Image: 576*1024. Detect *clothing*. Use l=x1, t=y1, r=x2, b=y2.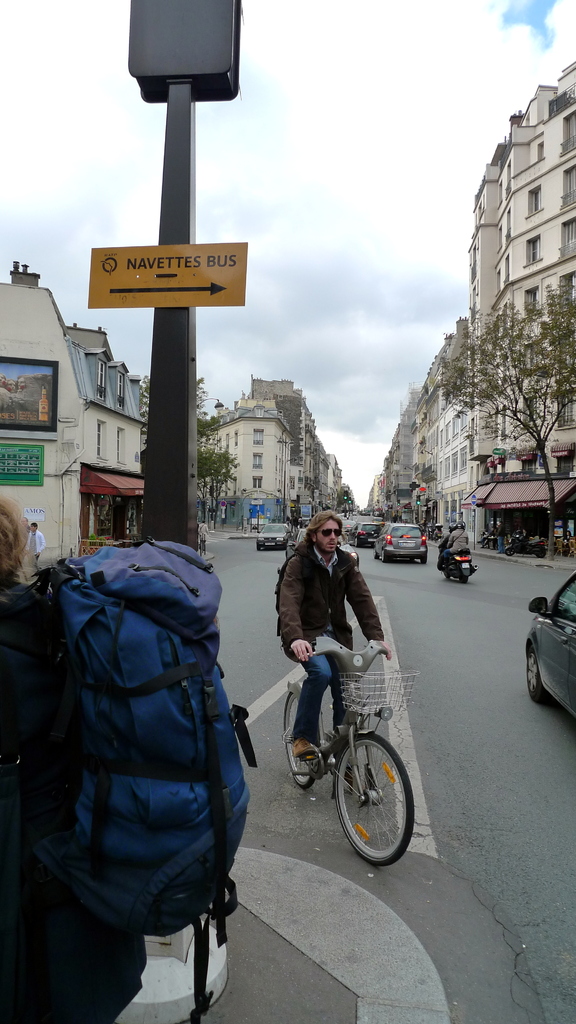
l=0, t=580, r=144, b=1023.
